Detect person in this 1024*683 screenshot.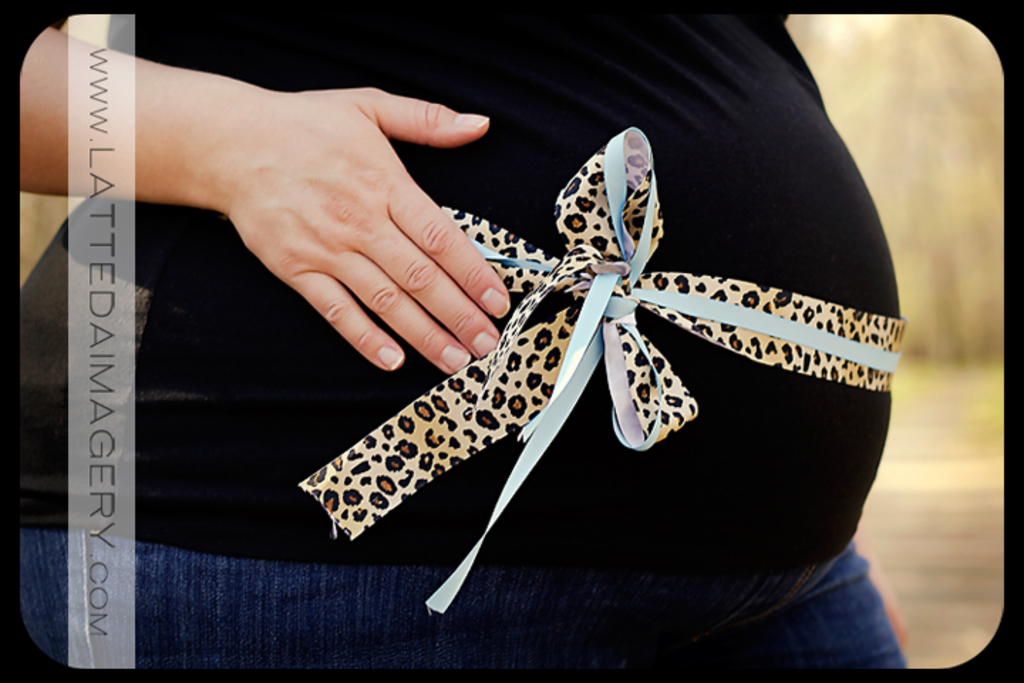
Detection: [17, 1, 913, 677].
